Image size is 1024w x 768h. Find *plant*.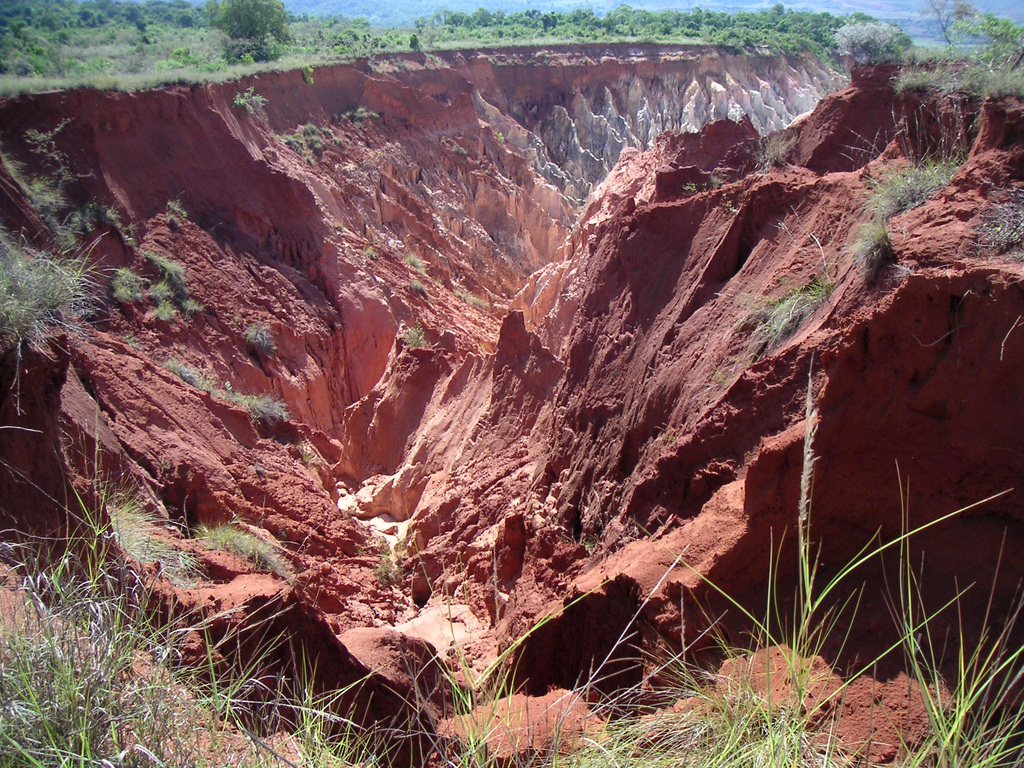
select_region(705, 275, 846, 358).
